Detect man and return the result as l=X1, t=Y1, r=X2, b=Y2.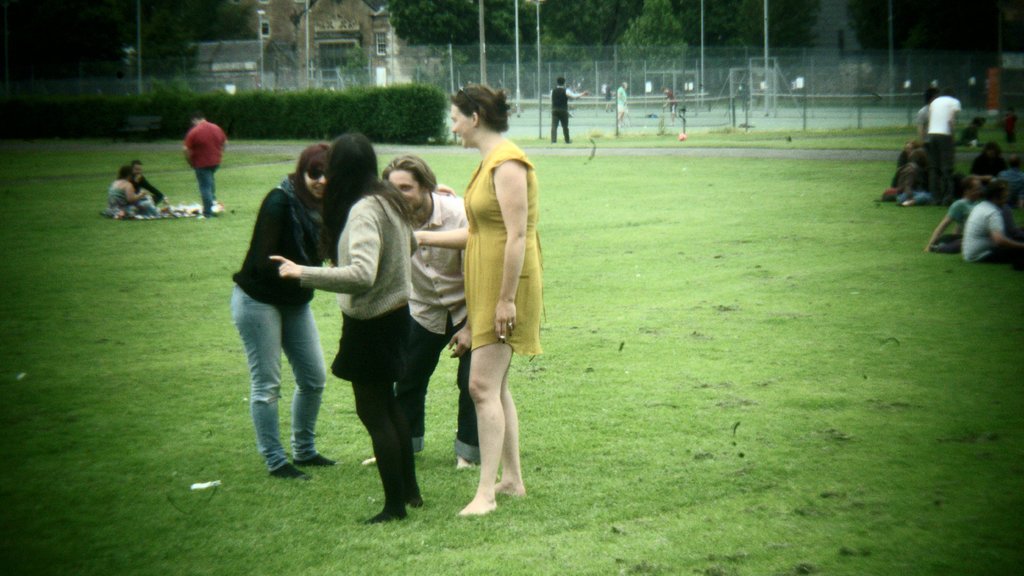
l=920, t=88, r=963, b=208.
